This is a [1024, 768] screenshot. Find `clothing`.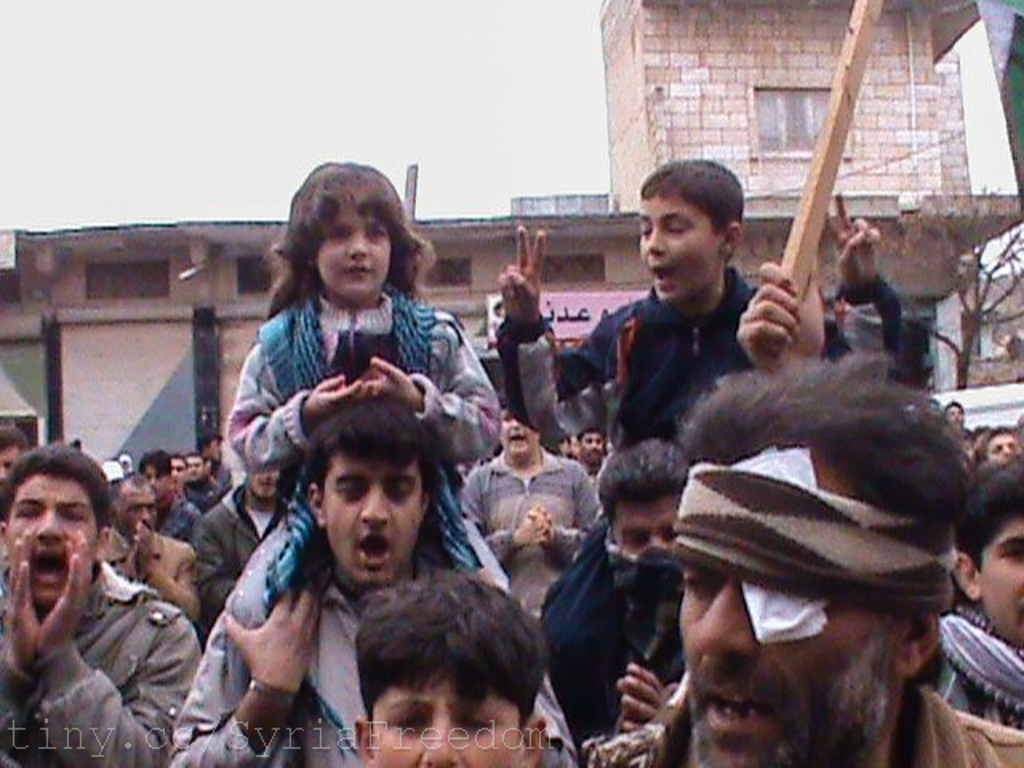
Bounding box: 552 534 688 766.
